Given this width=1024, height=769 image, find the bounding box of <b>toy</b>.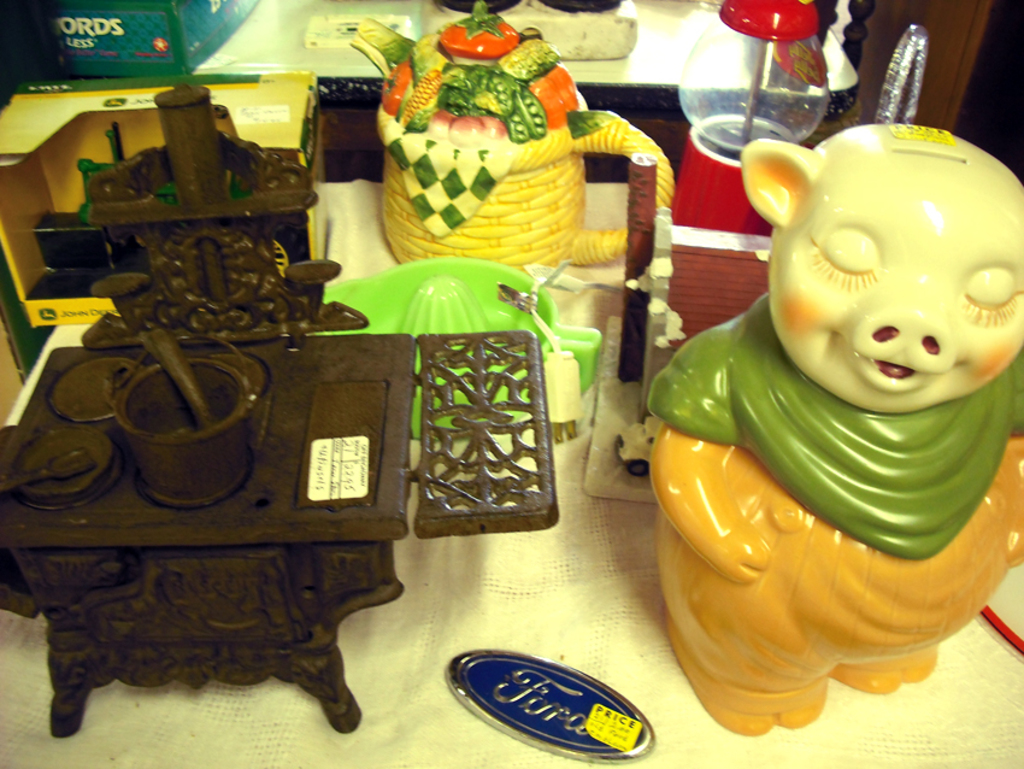
[329, 254, 611, 432].
